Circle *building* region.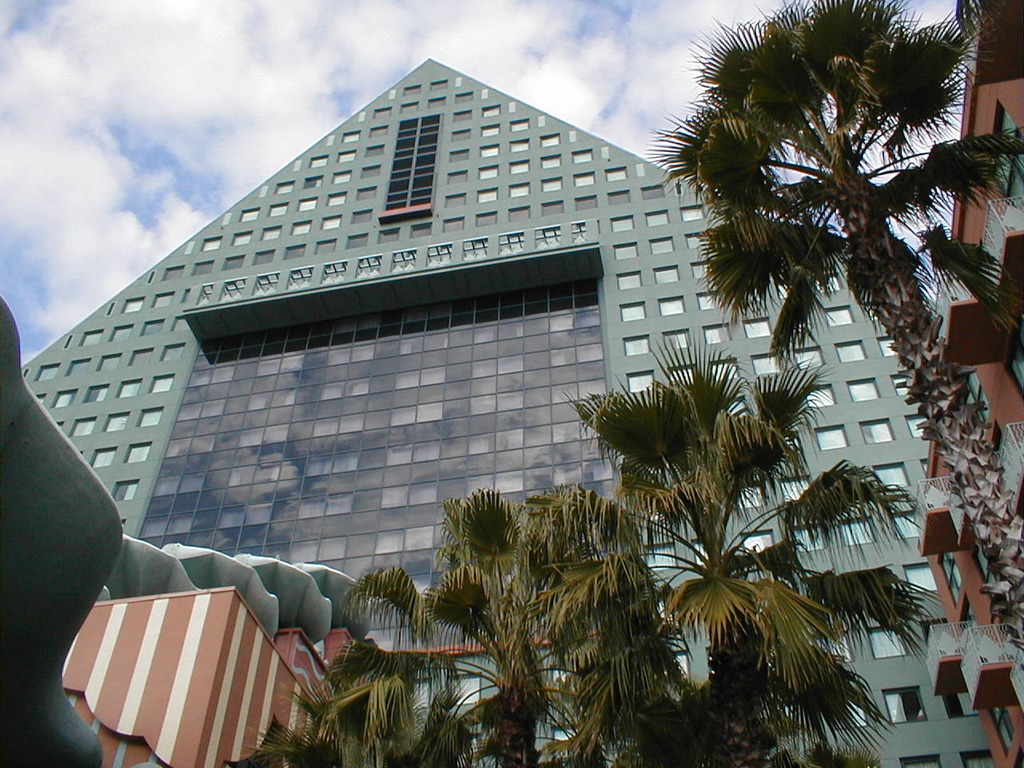
Region: [0, 292, 372, 767].
